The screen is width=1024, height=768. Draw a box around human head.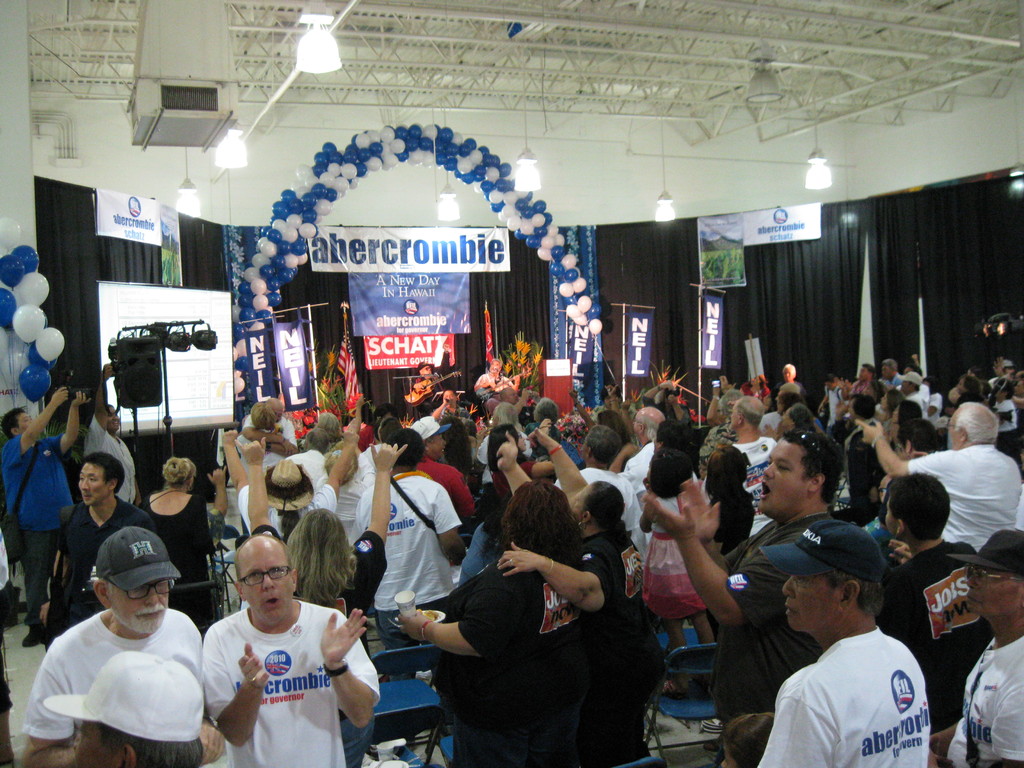
bbox=(250, 402, 276, 430).
